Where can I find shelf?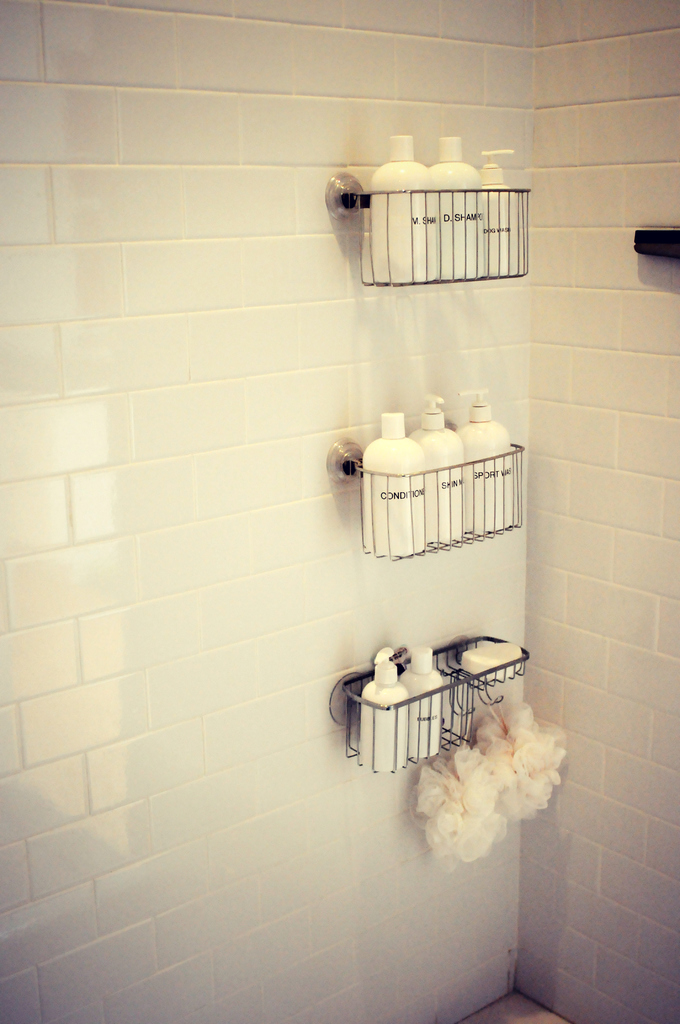
You can find it at rect(327, 628, 530, 779).
